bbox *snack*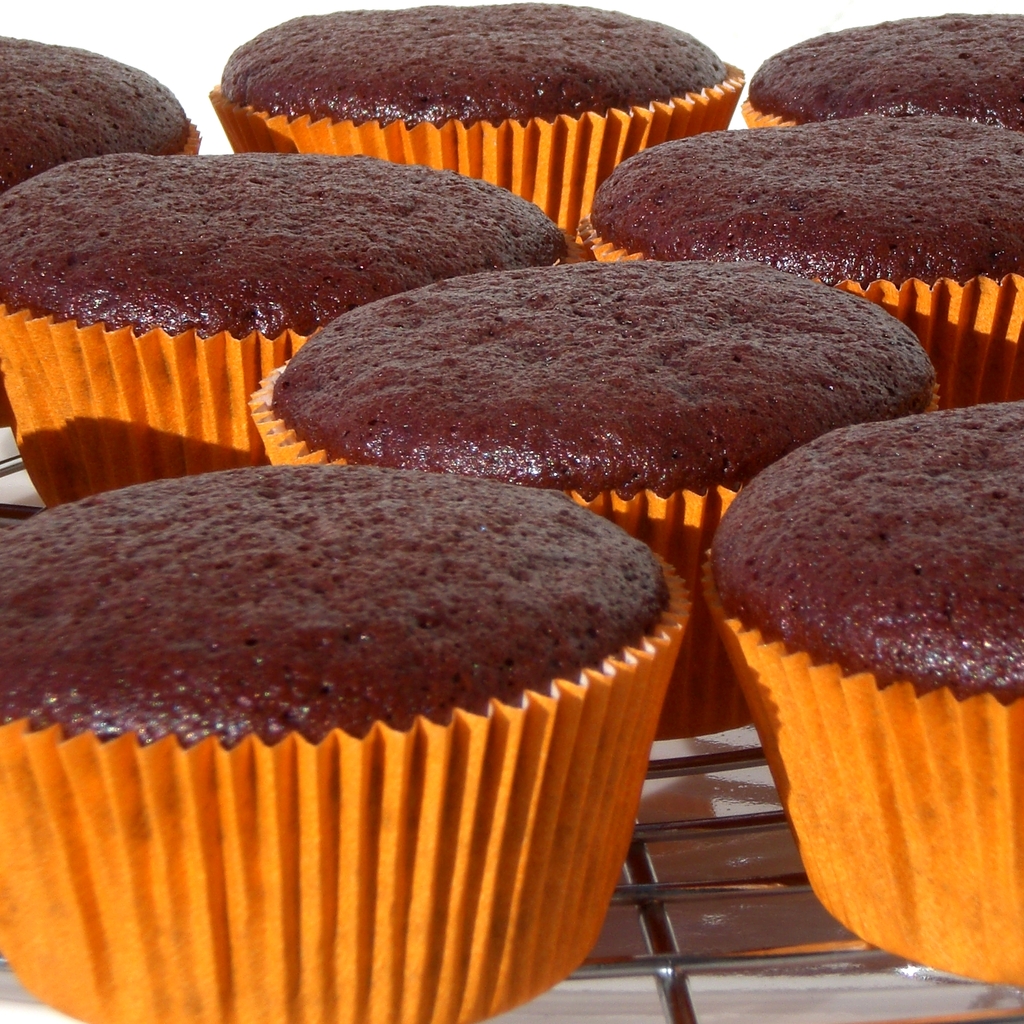
[x1=0, y1=456, x2=693, y2=1023]
